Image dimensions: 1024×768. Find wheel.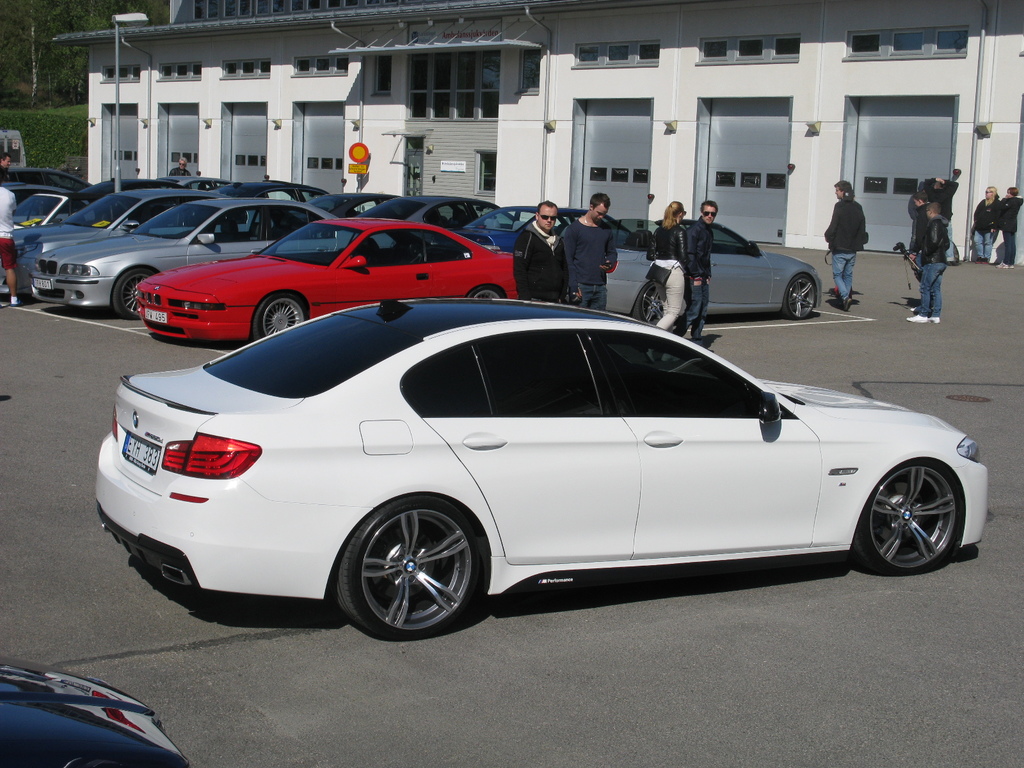
l=339, t=511, r=474, b=629.
